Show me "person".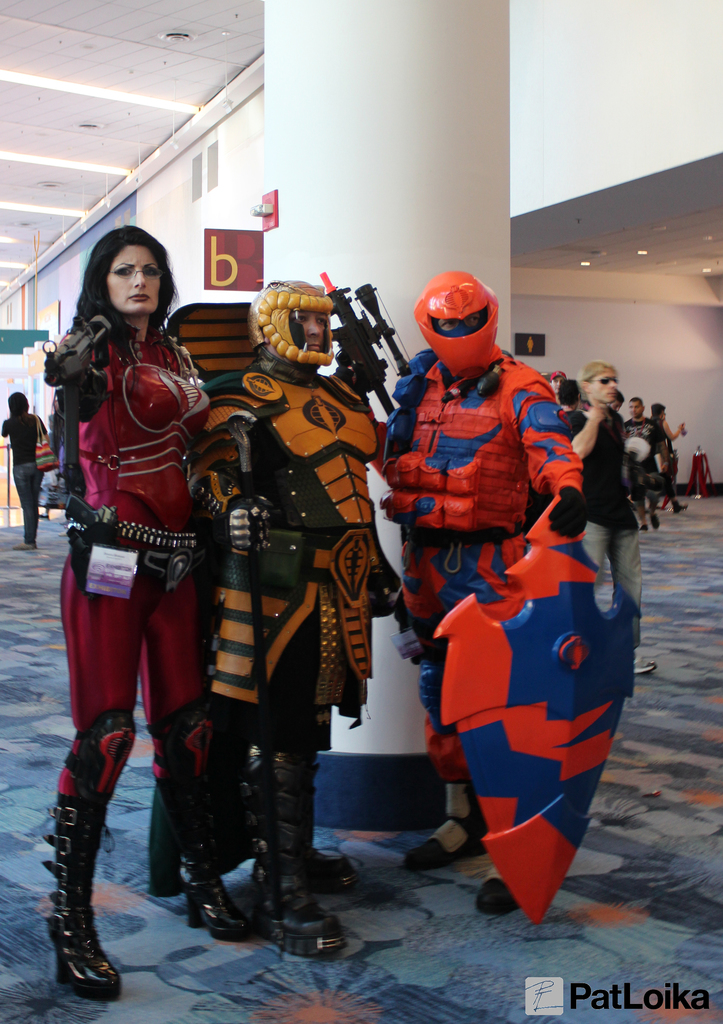
"person" is here: <region>318, 254, 587, 922</region>.
